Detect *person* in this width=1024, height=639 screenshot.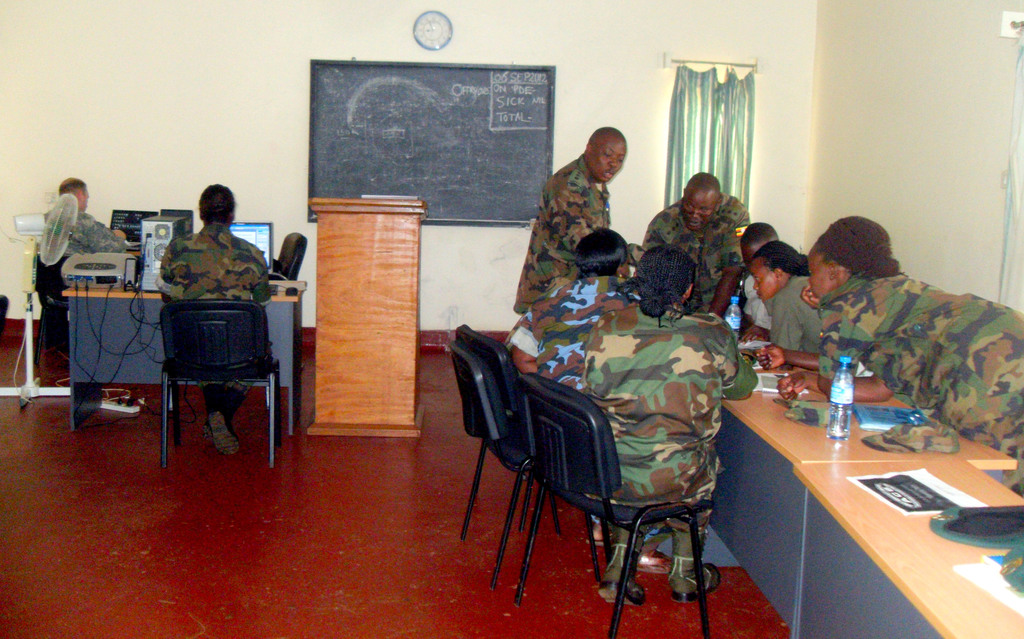
Detection: [x1=576, y1=242, x2=760, y2=599].
